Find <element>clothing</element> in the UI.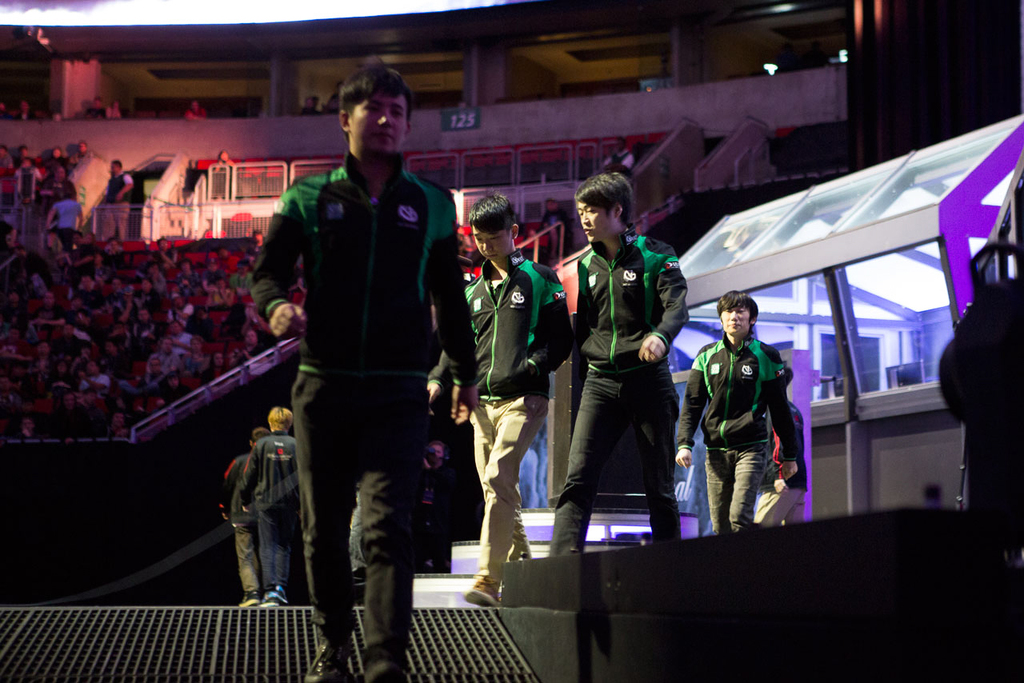
UI element at l=89, t=110, r=103, b=122.
